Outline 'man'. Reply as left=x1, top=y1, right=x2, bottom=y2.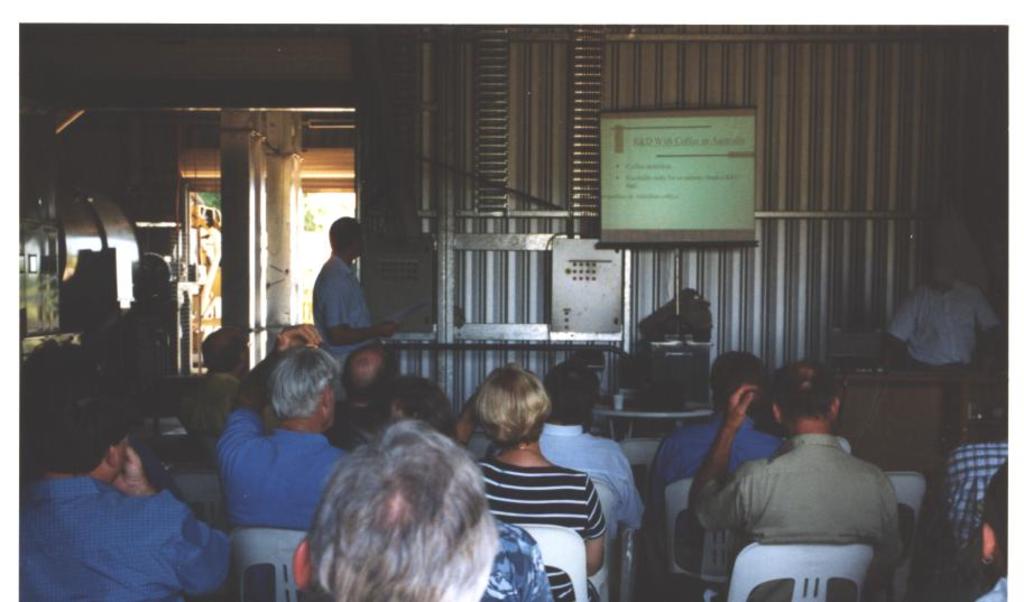
left=296, top=411, right=504, bottom=601.
